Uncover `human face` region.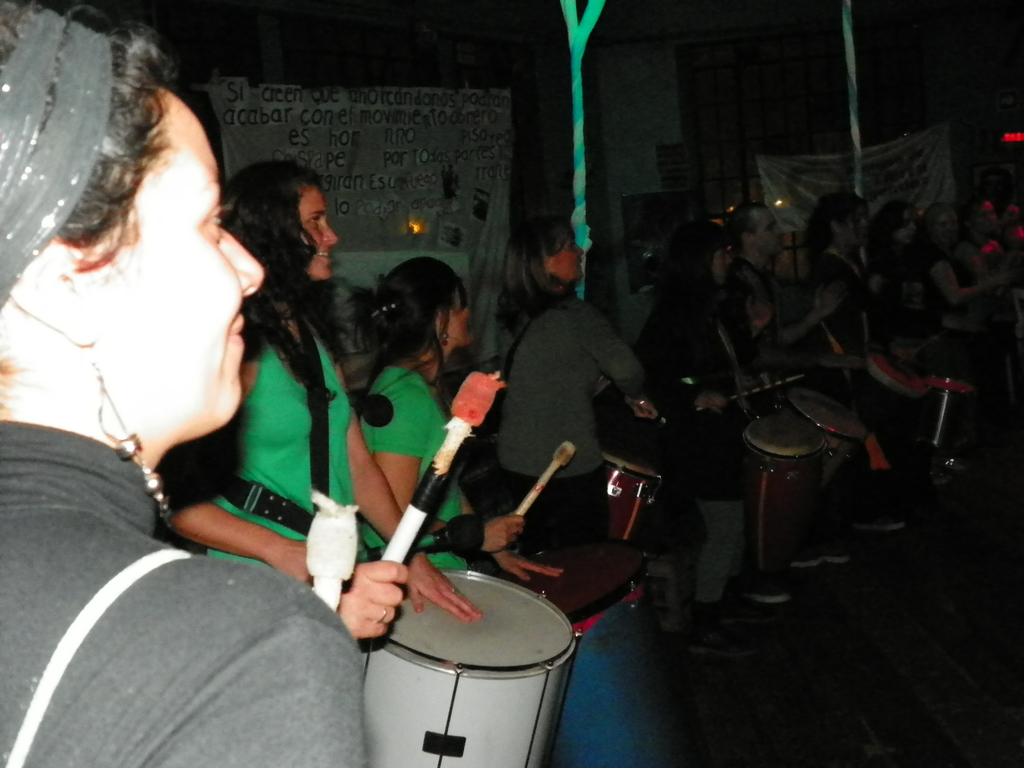
Uncovered: [left=299, top=186, right=339, bottom=283].
